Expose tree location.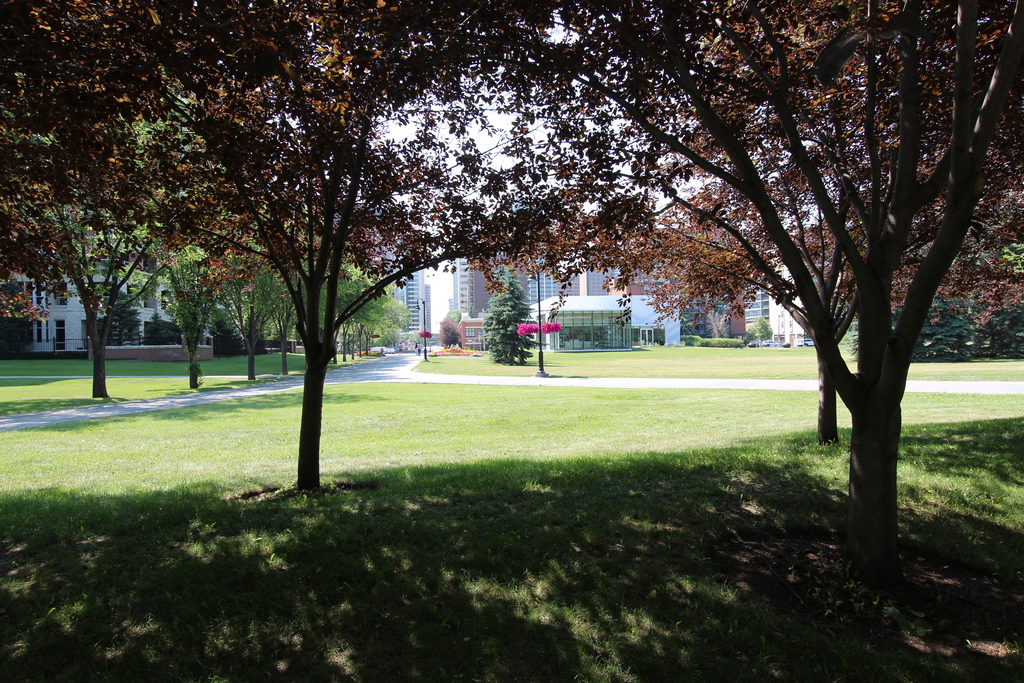
Exposed at left=451, top=0, right=1023, bottom=581.
